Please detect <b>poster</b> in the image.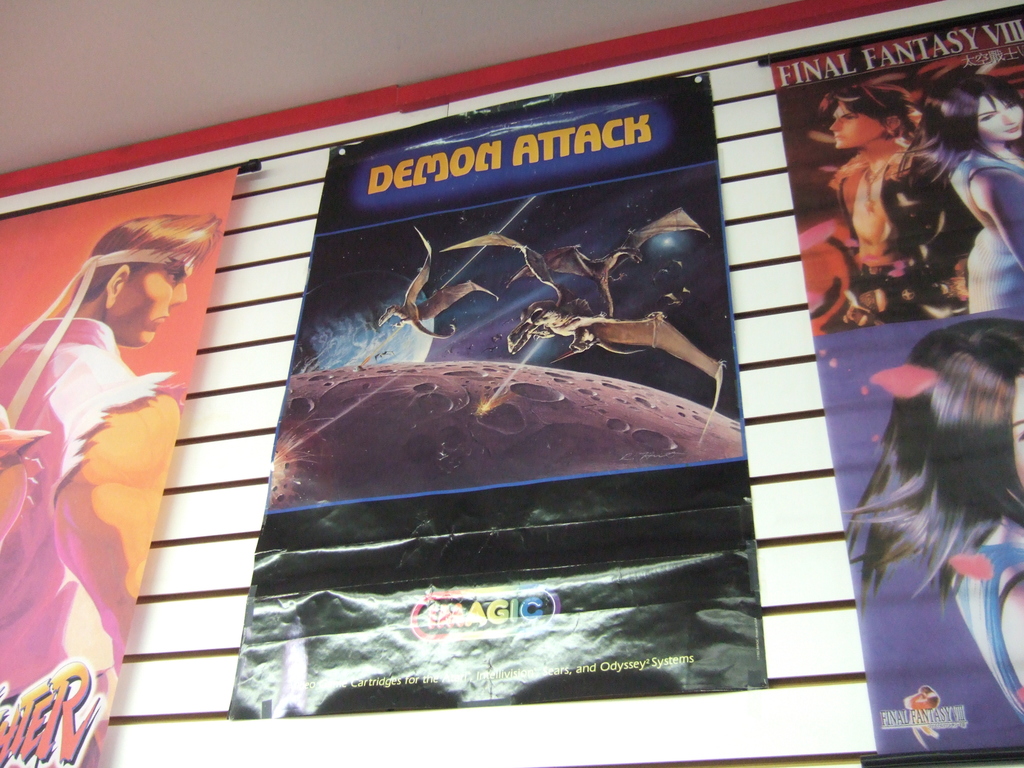
detection(0, 161, 239, 766).
